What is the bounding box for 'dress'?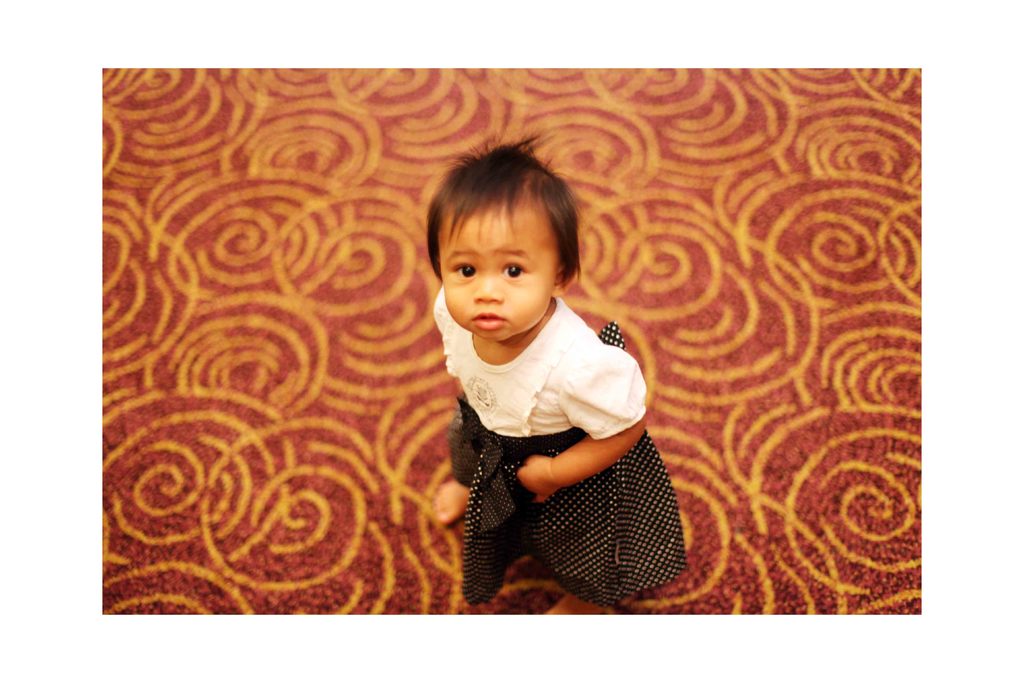
{"x1": 439, "y1": 277, "x2": 684, "y2": 589}.
